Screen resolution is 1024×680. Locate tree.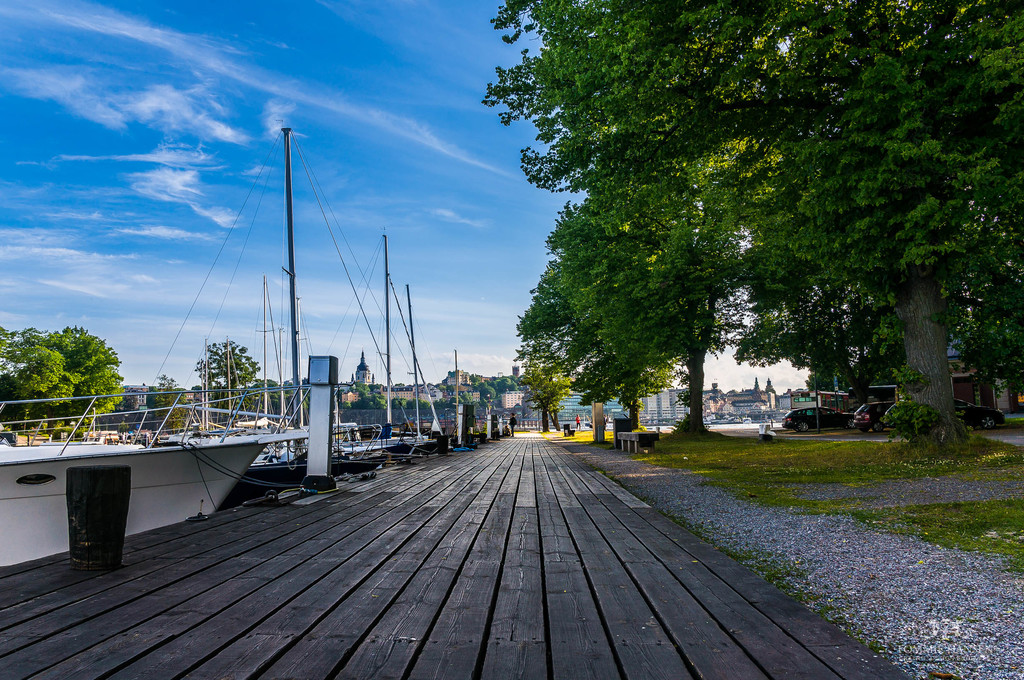
box(158, 398, 192, 437).
